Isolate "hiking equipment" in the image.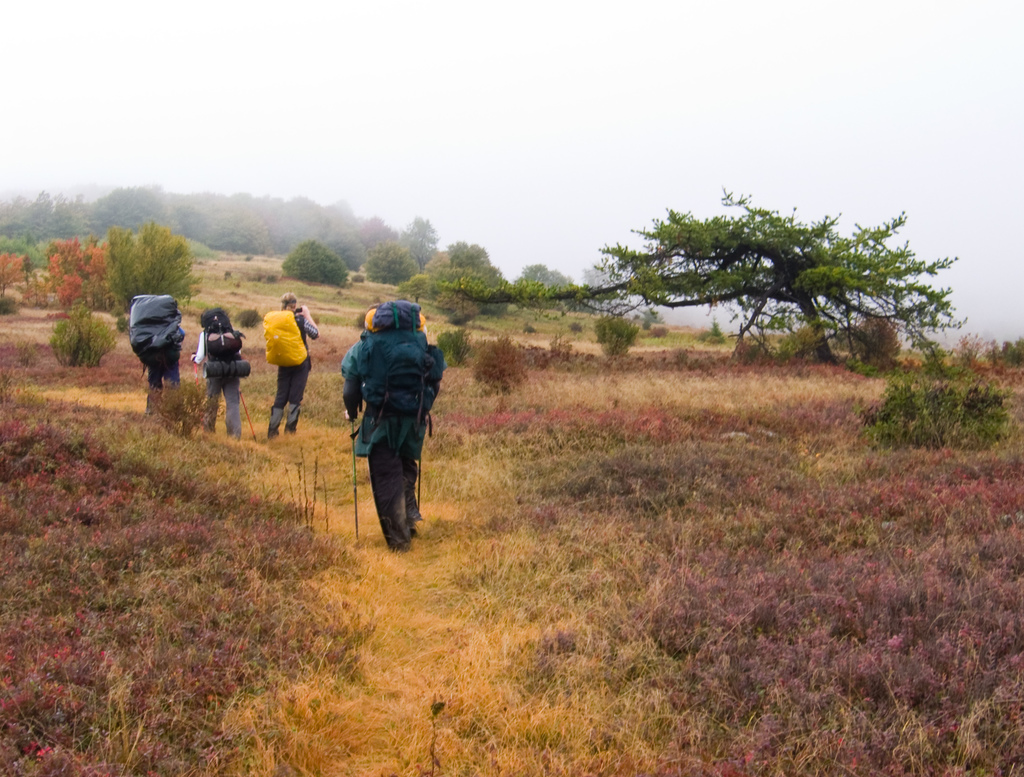
Isolated region: 190,354,200,391.
